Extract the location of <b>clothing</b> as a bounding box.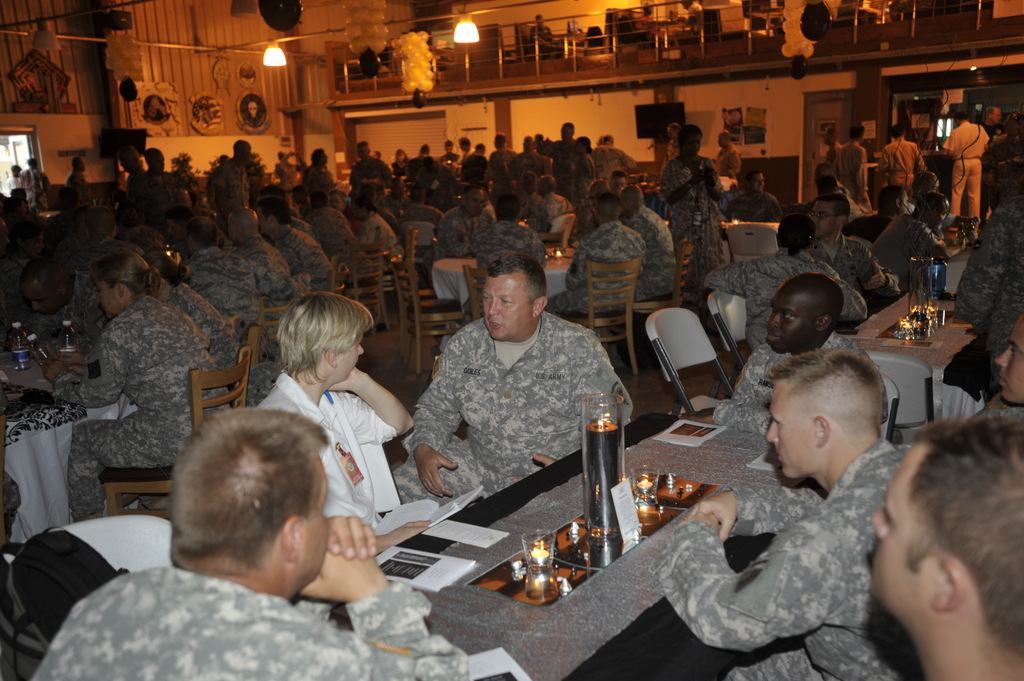
<box>529,19,561,62</box>.
